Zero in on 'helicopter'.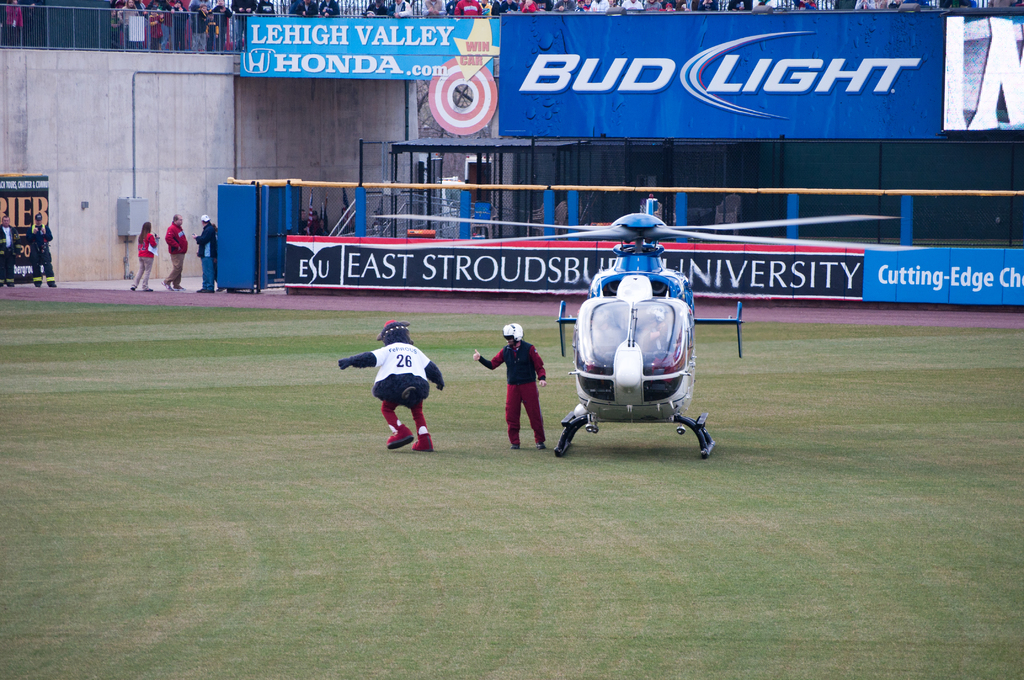
Zeroed in: BBox(552, 204, 741, 439).
